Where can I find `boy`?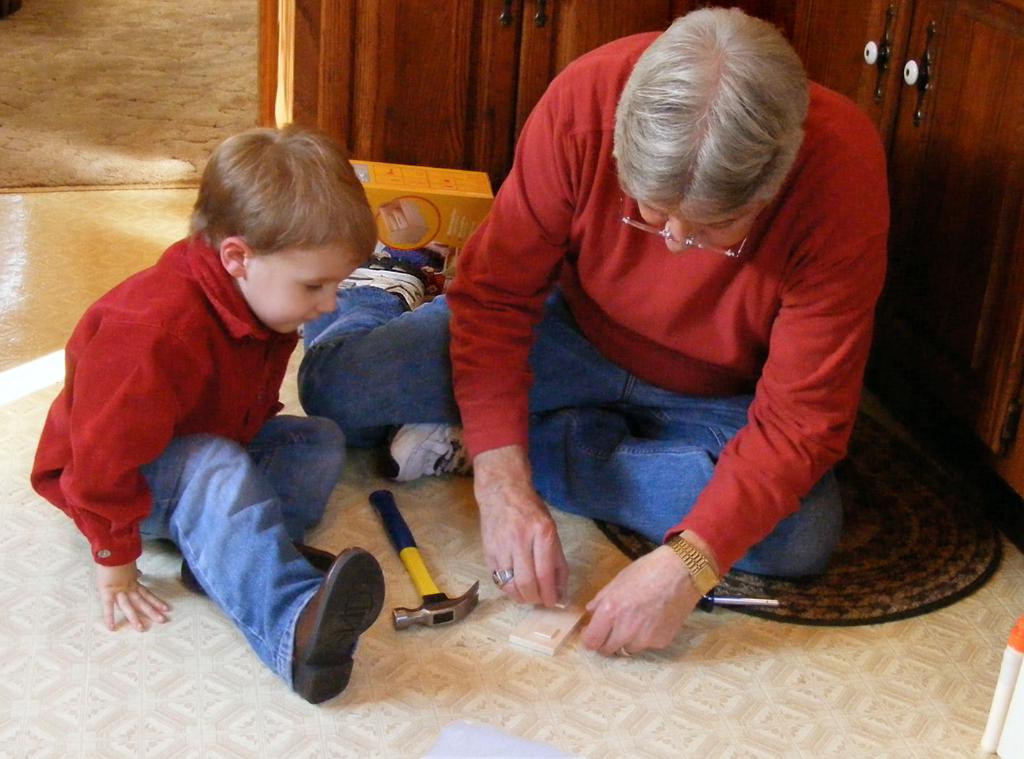
You can find it at 33/111/449/666.
